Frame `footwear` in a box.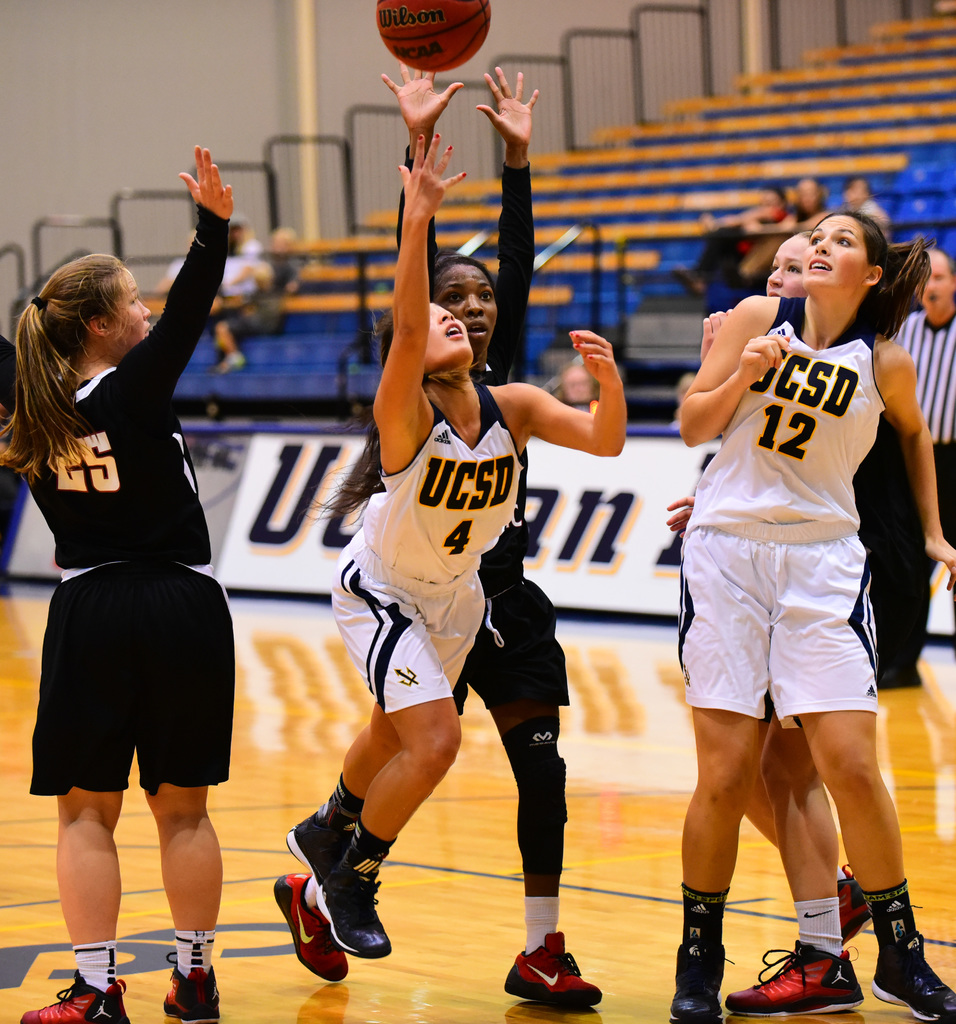
{"left": 271, "top": 872, "right": 355, "bottom": 988}.
